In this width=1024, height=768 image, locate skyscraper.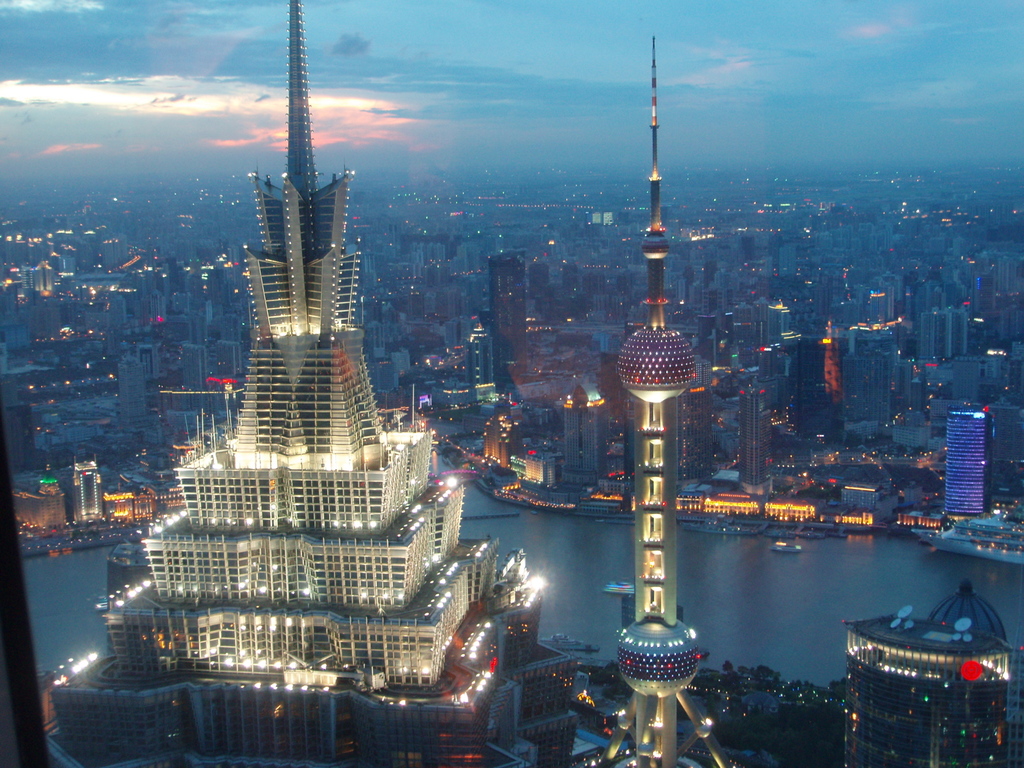
Bounding box: bbox=(483, 257, 525, 385).
